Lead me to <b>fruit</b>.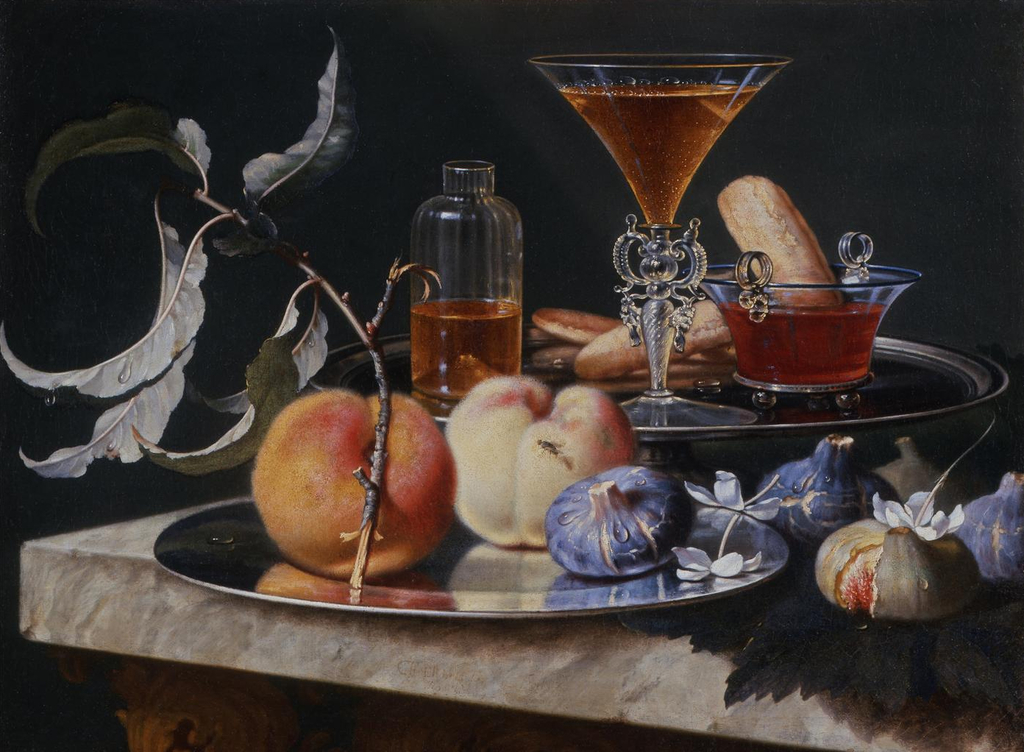
Lead to {"x1": 443, "y1": 373, "x2": 637, "y2": 550}.
